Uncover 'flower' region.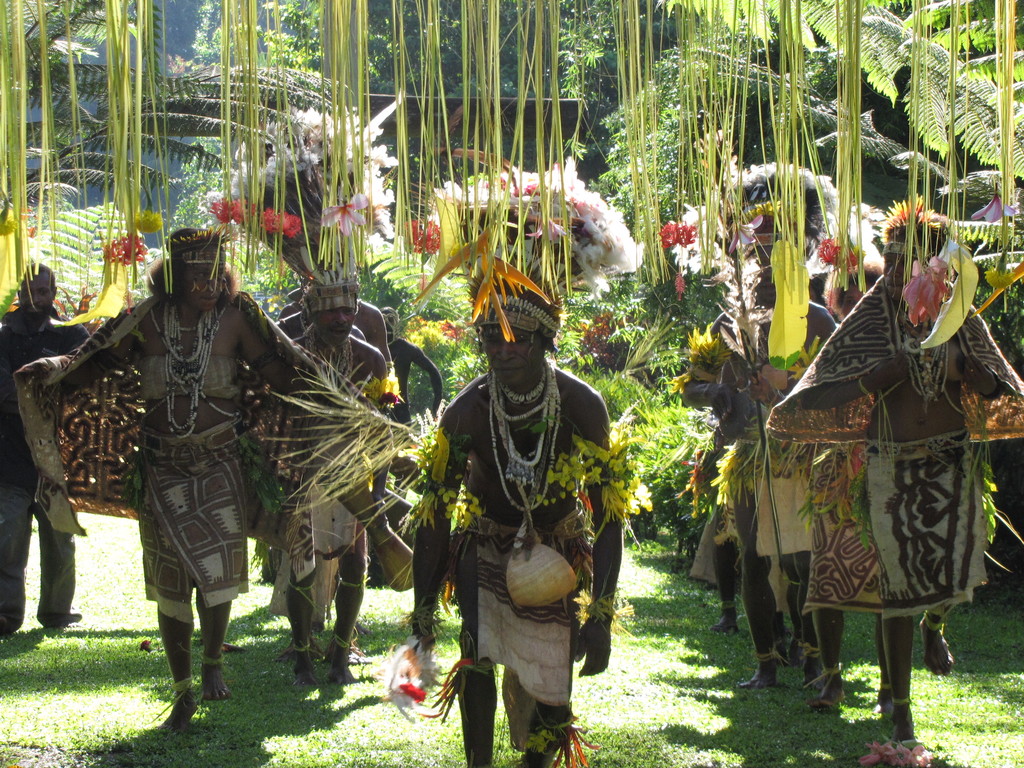
Uncovered: bbox=[380, 388, 397, 404].
